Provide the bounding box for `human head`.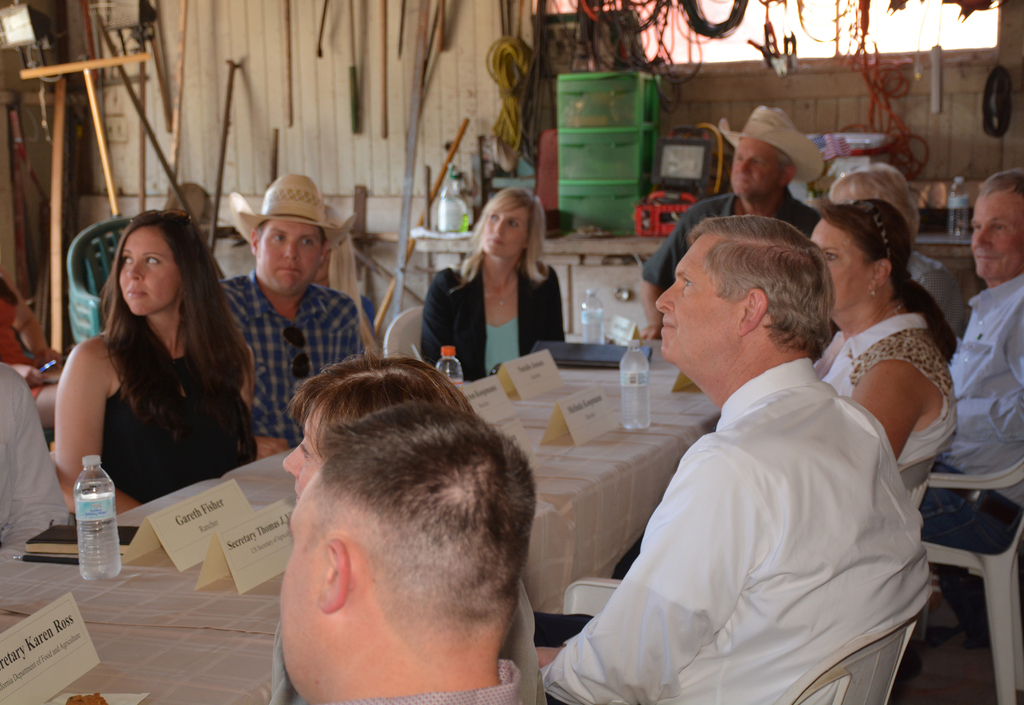
[974,166,1023,279].
